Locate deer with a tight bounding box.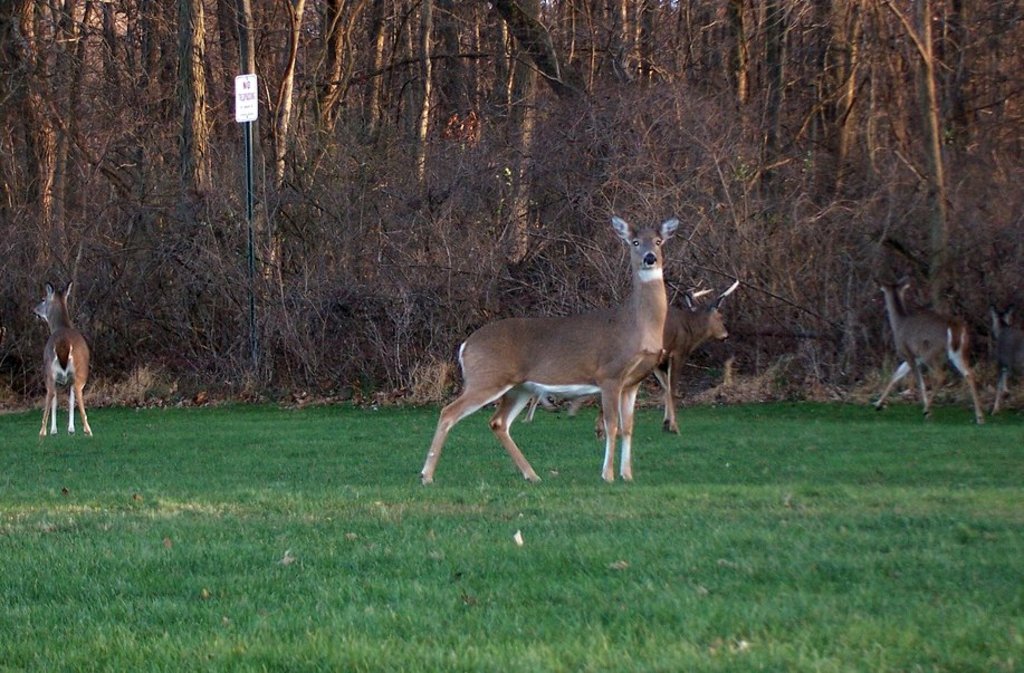
x1=418, y1=220, x2=679, y2=489.
